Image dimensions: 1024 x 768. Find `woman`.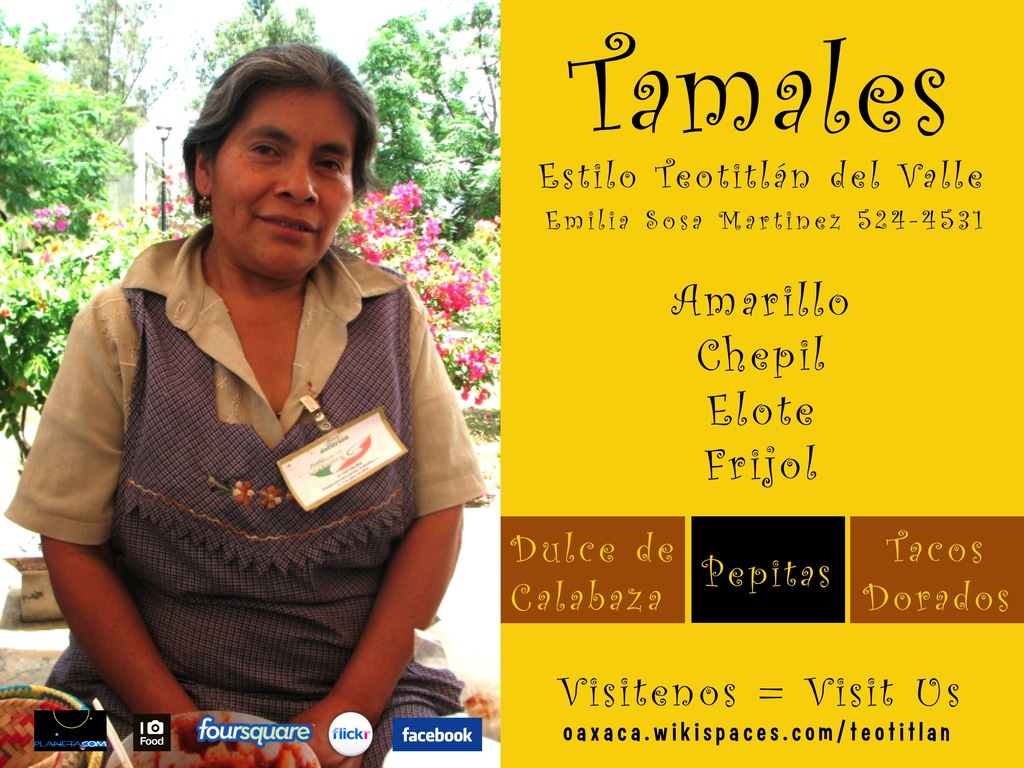
3,44,488,767.
